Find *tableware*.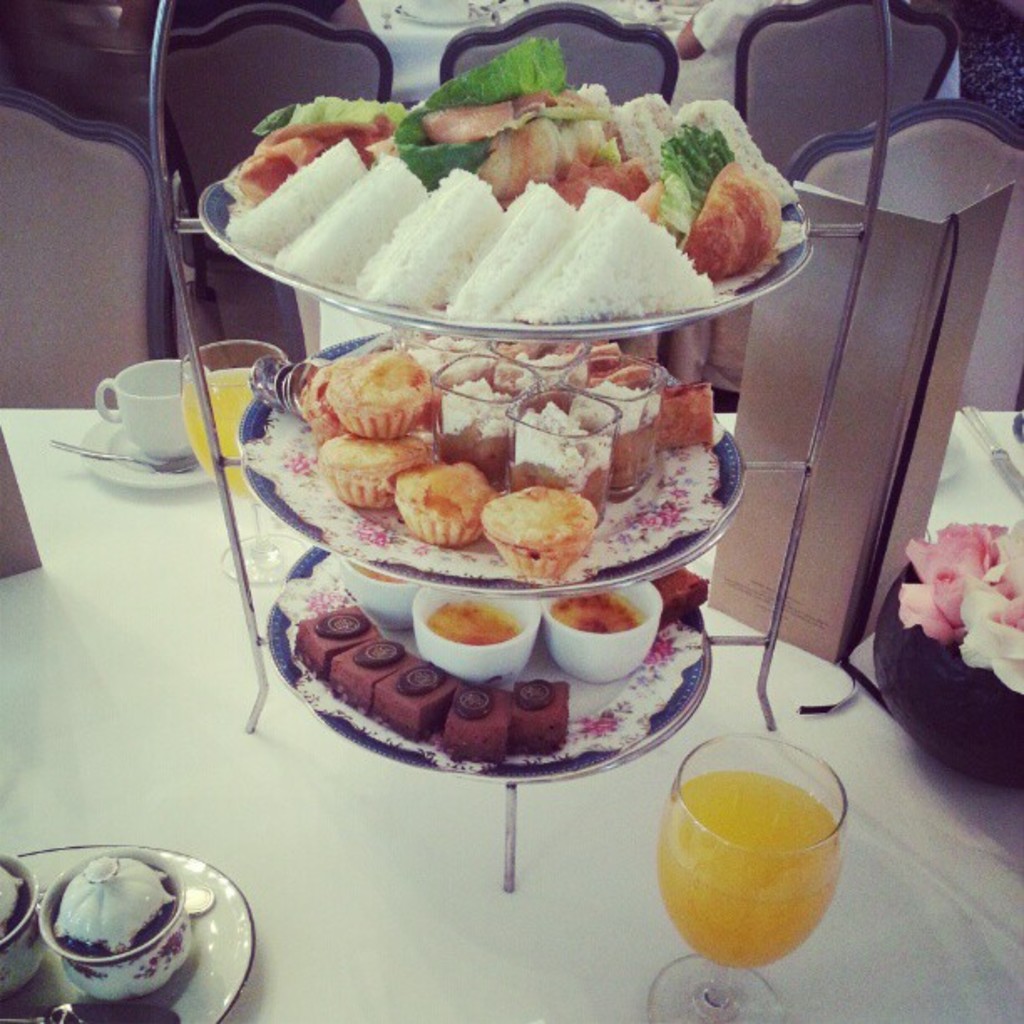
[left=489, top=345, right=582, bottom=397].
